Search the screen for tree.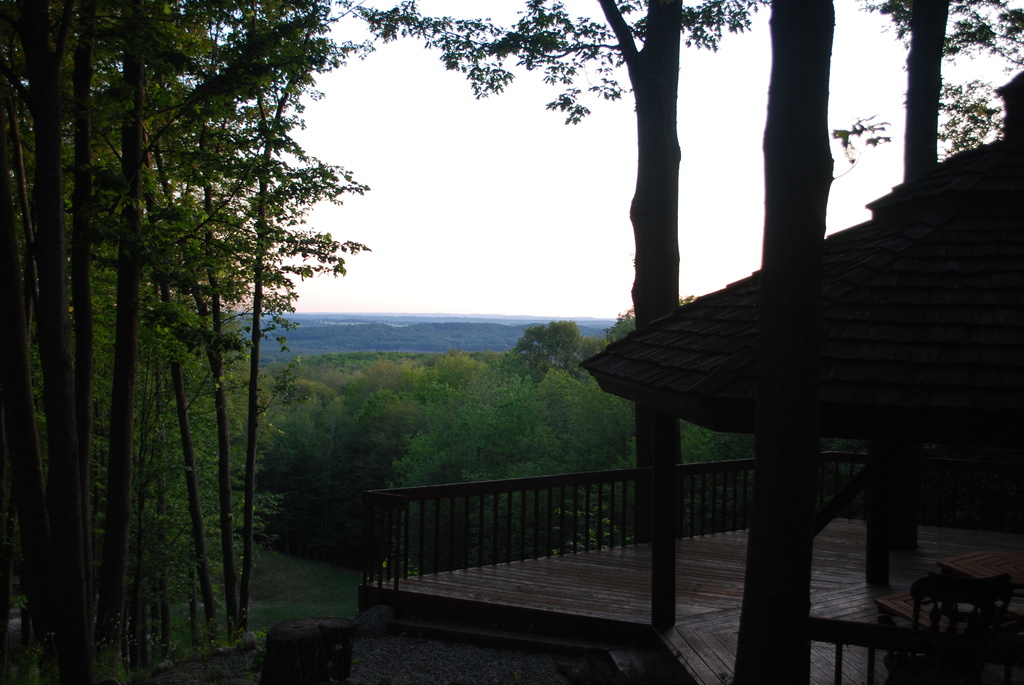
Found at pyautogui.locateOnScreen(587, 0, 684, 635).
